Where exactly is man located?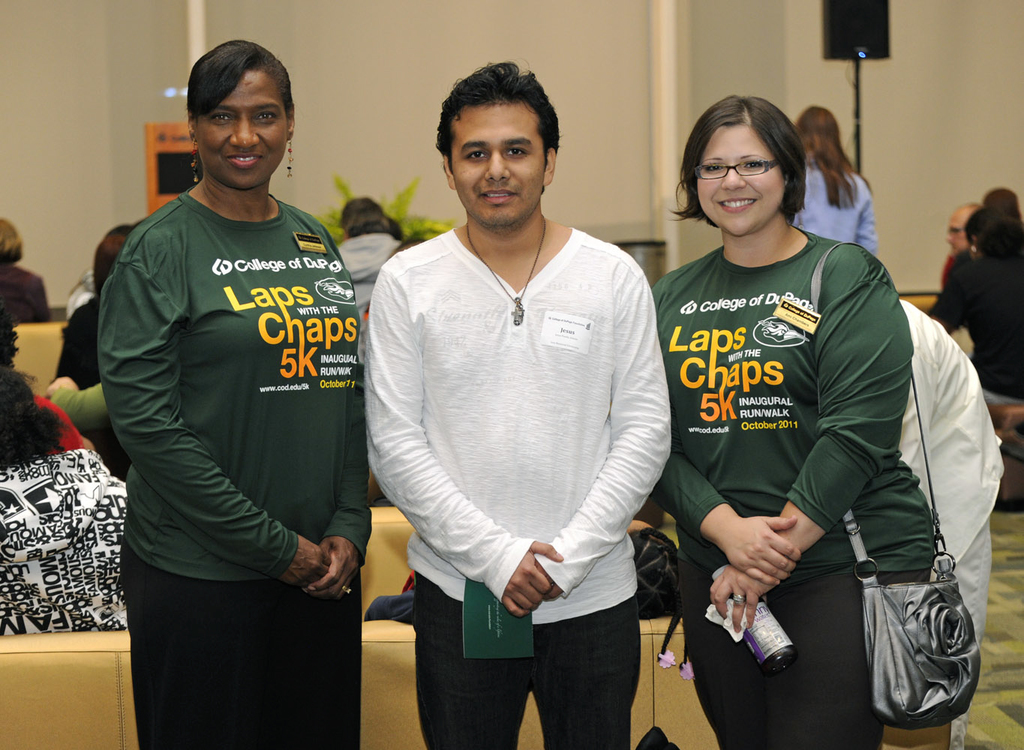
Its bounding box is (x1=334, y1=196, x2=404, y2=358).
